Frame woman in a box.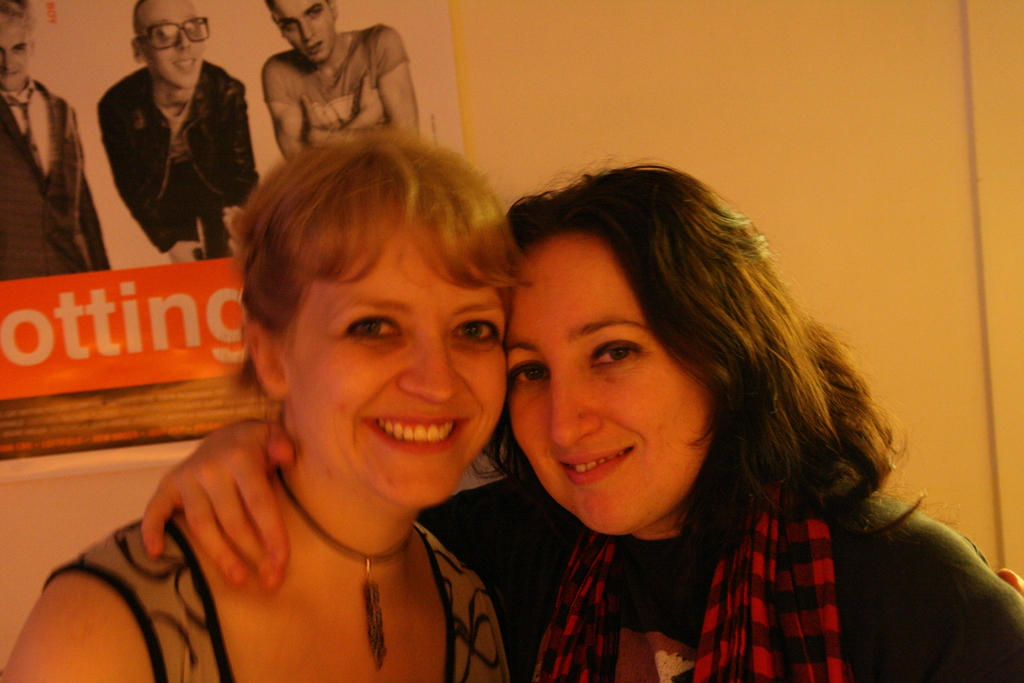
[left=143, top=156, right=1023, bottom=682].
